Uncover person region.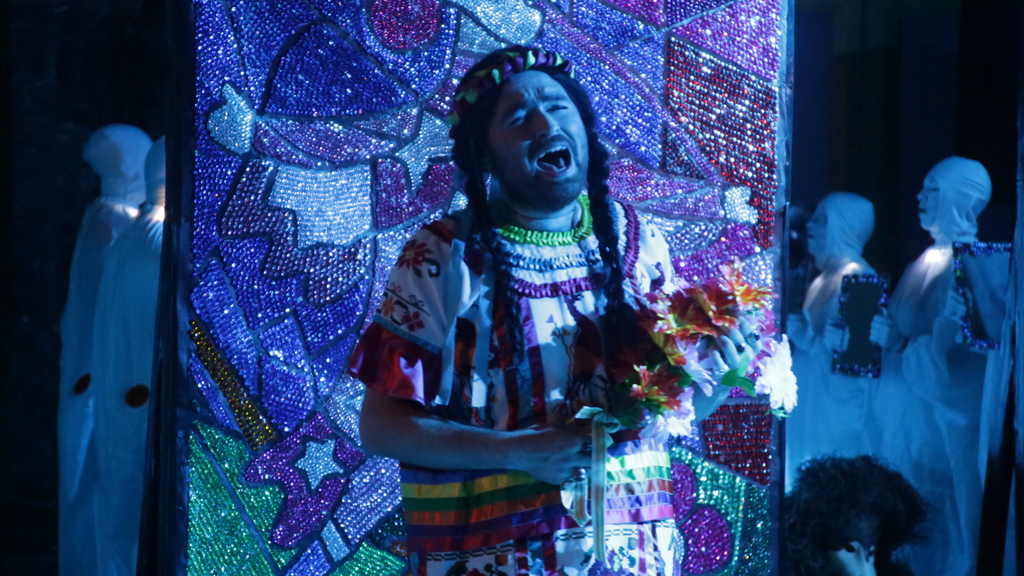
Uncovered: (48,131,152,575).
